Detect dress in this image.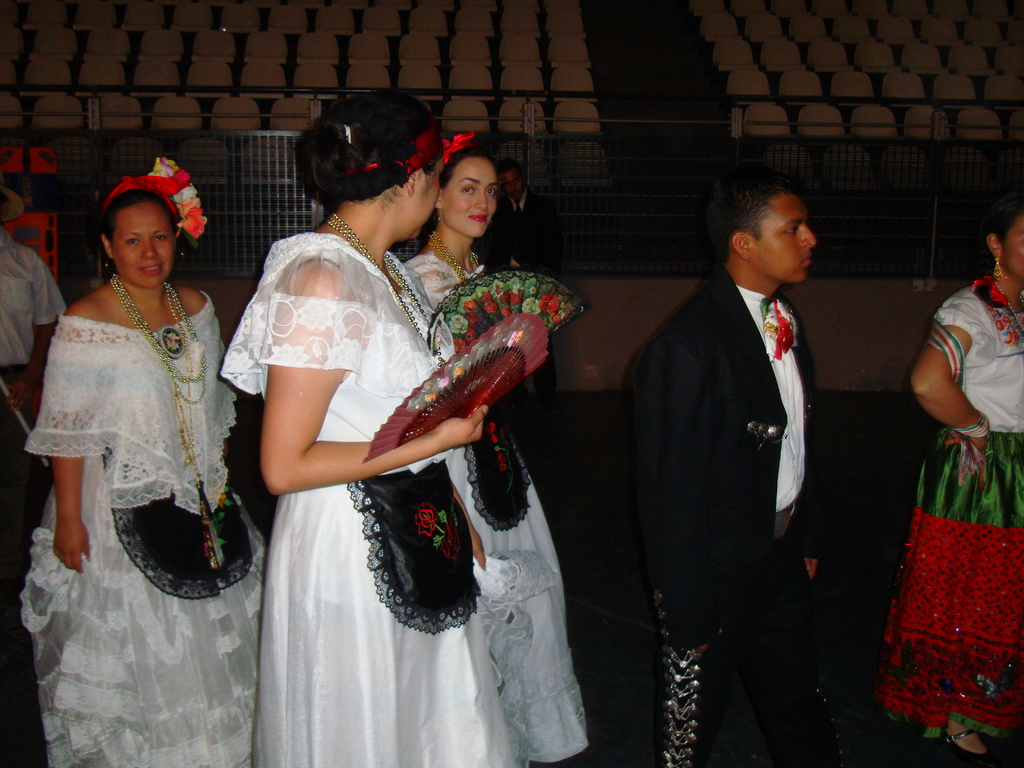
Detection: (875,275,1021,740).
